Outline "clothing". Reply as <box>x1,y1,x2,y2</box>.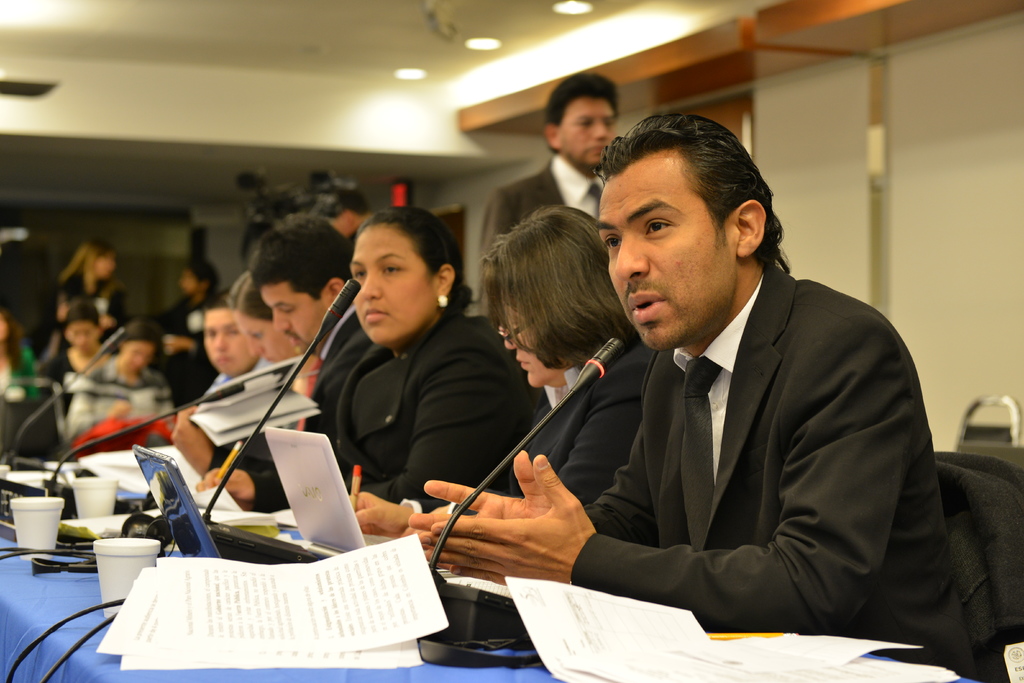
<box>67,358,178,449</box>.
